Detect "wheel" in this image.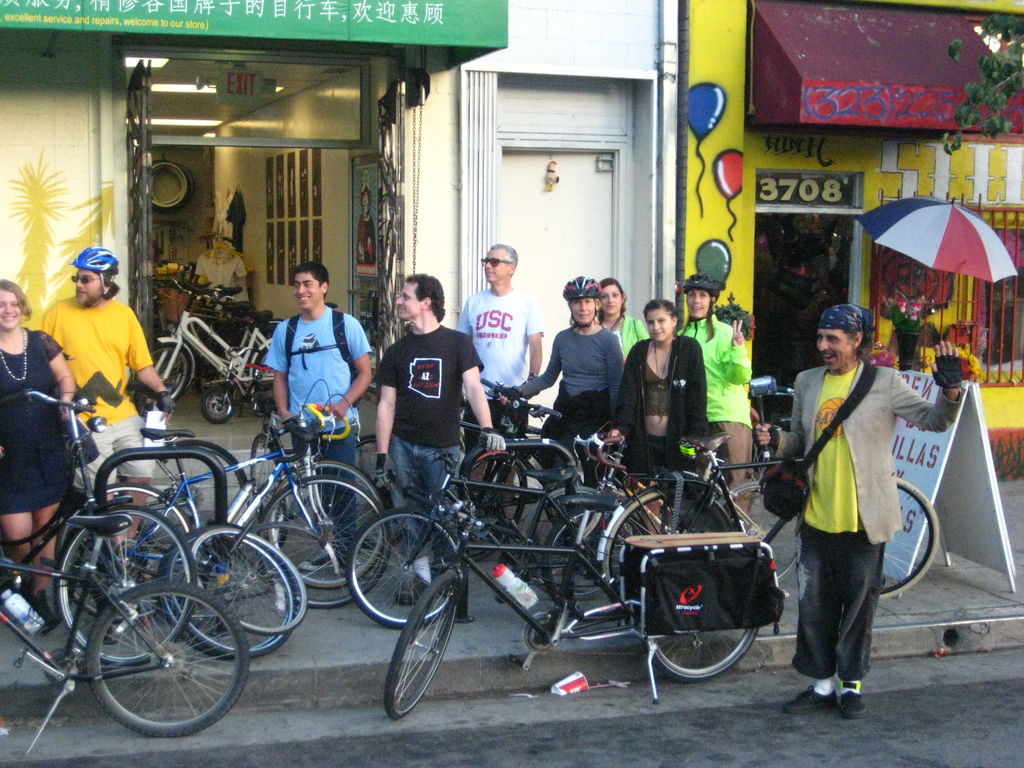
Detection: <region>542, 497, 648, 632</region>.
